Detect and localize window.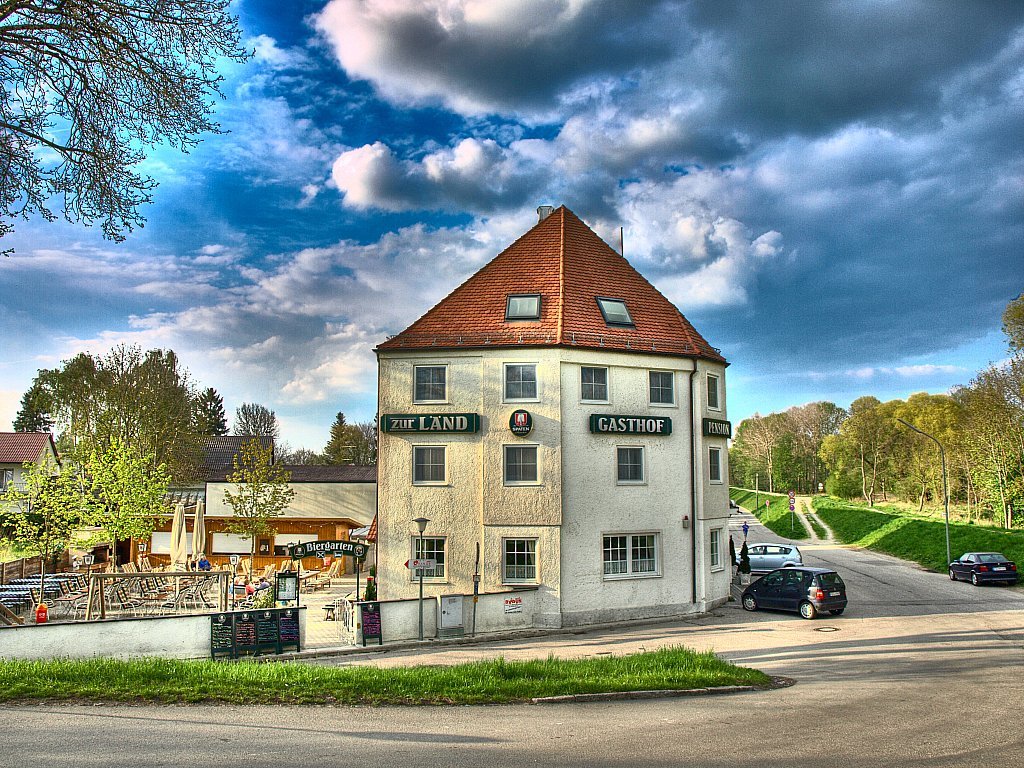
Localized at x1=502, y1=443, x2=541, y2=486.
